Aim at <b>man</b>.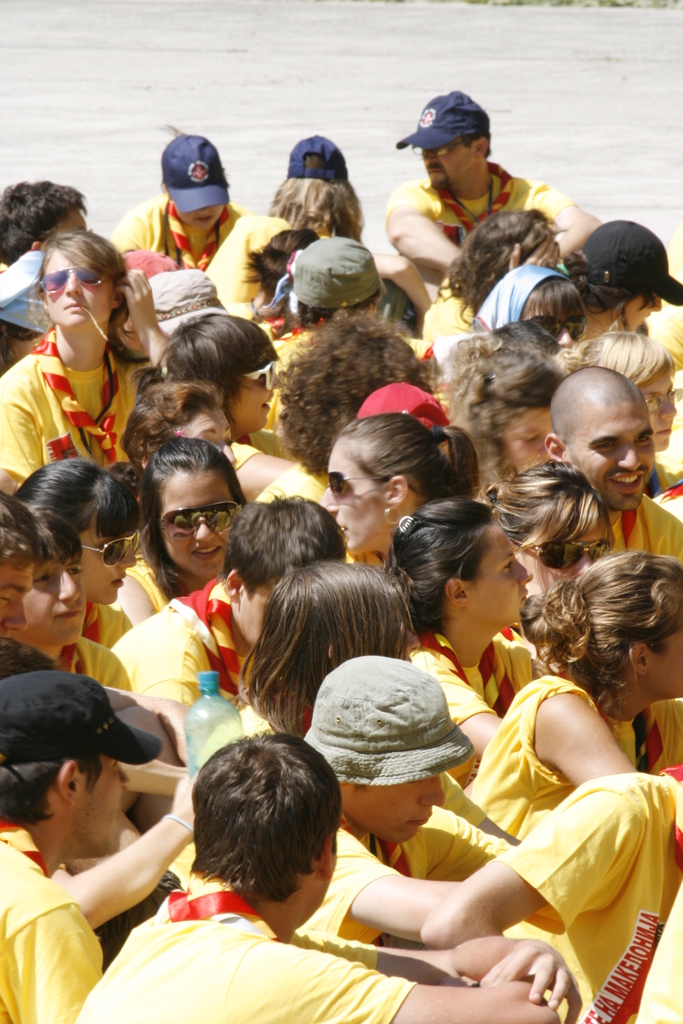
Aimed at bbox=[78, 739, 561, 1023].
